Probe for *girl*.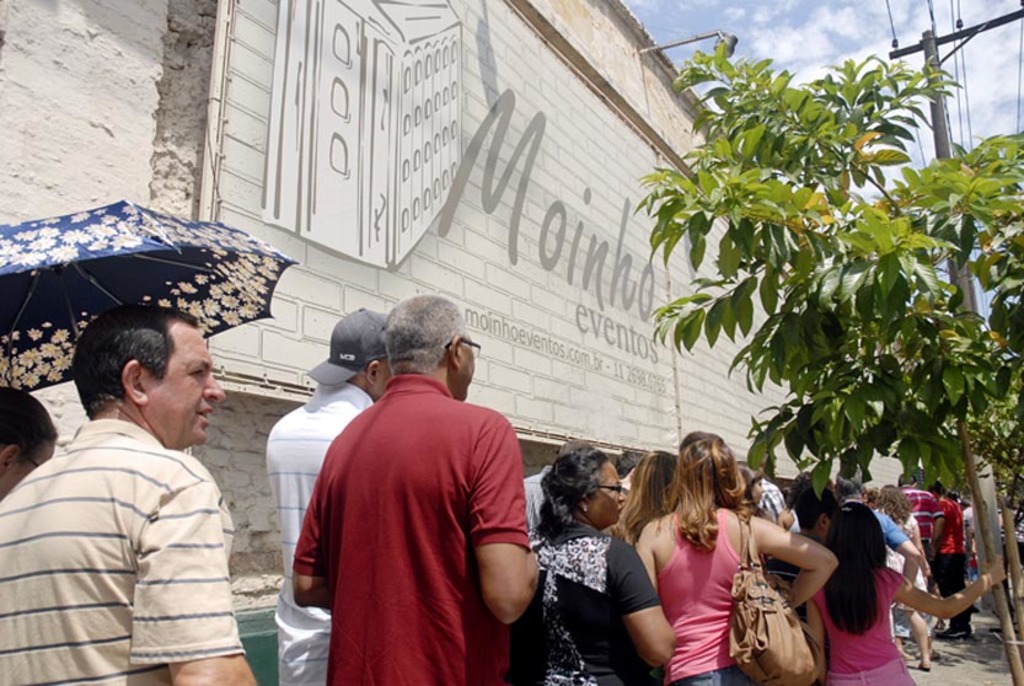
Probe result: <box>800,500,1008,685</box>.
